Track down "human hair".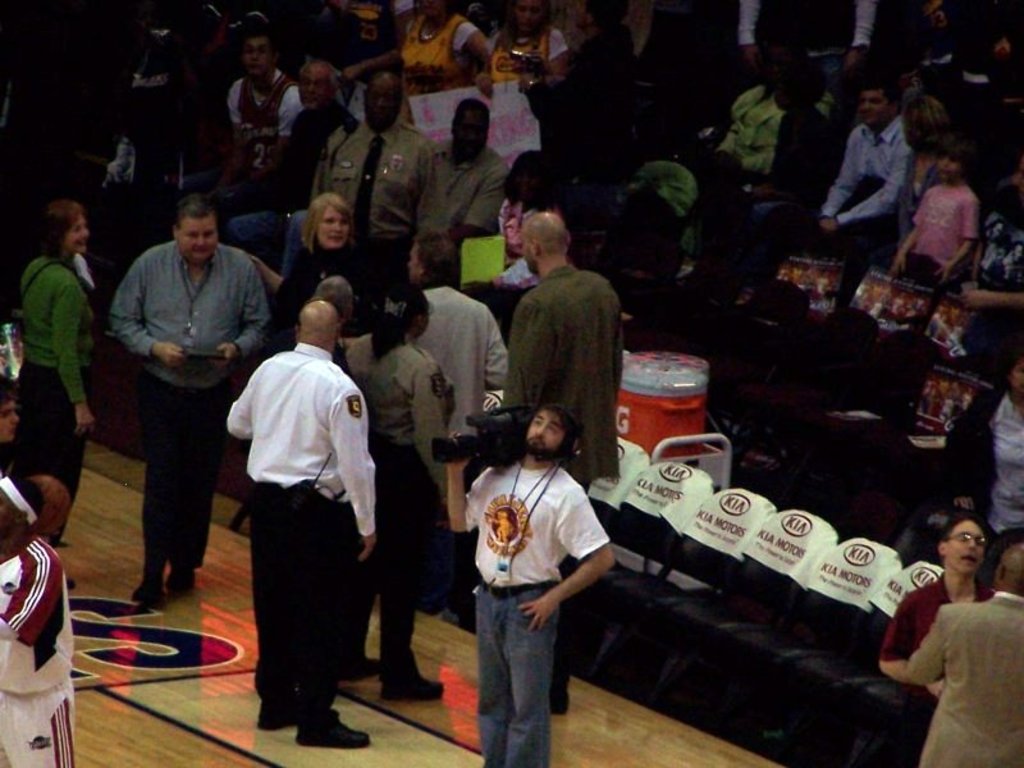
Tracked to box=[860, 70, 902, 108].
